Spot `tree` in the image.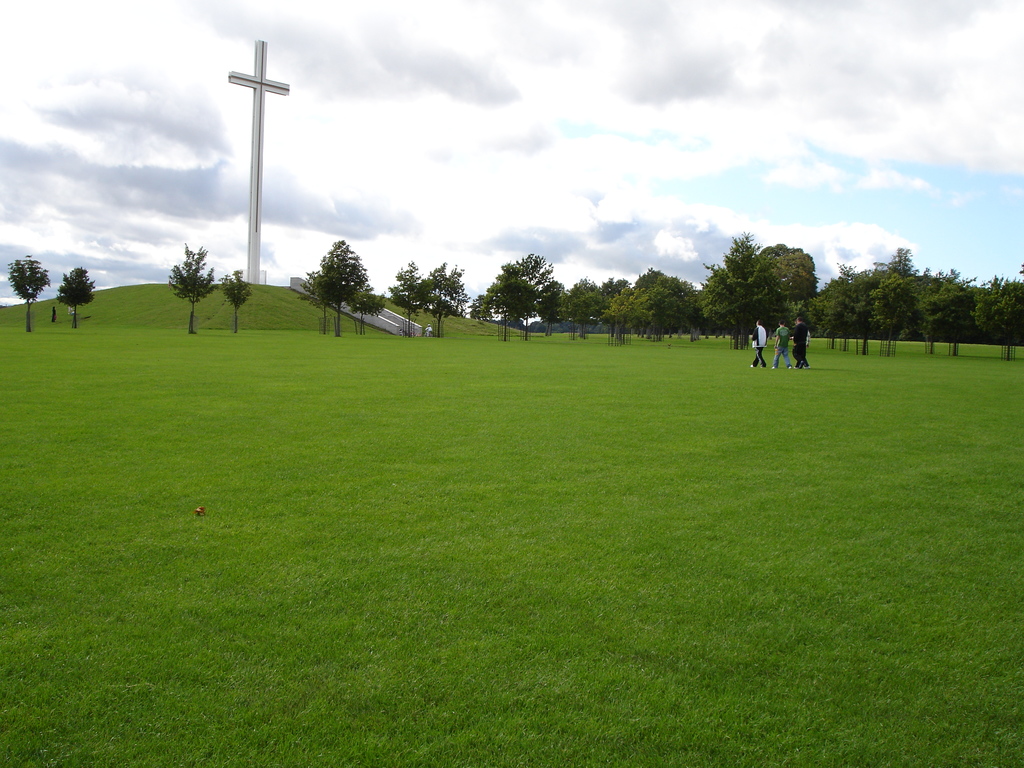
`tree` found at box=[423, 264, 469, 335].
